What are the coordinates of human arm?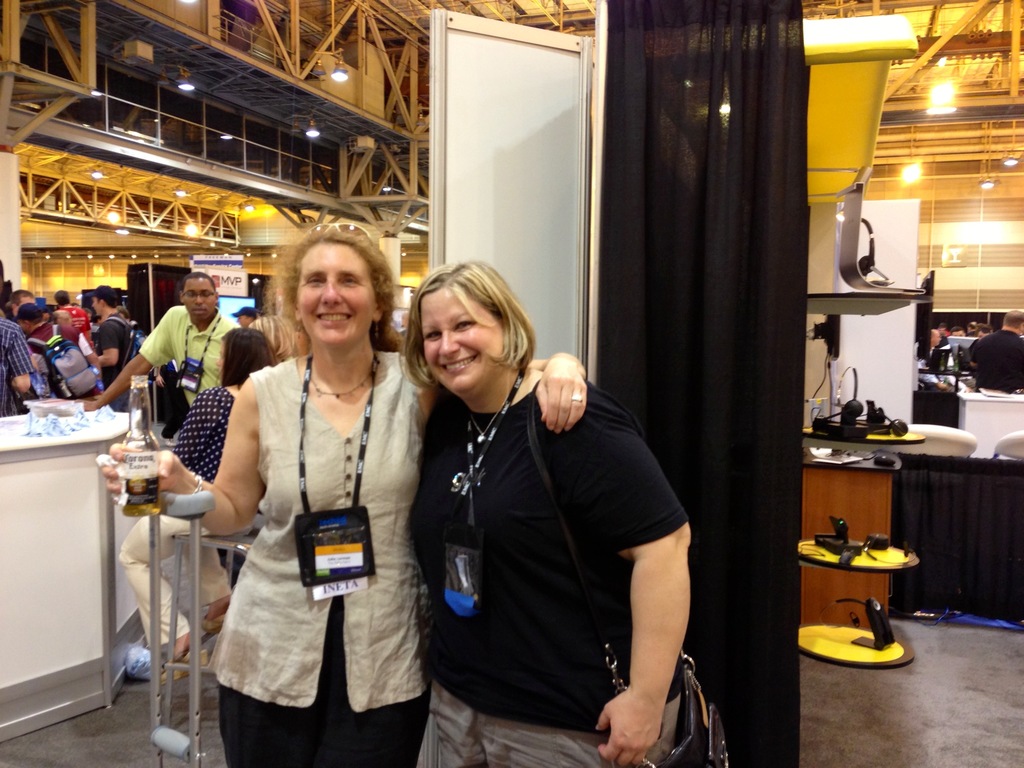
6, 324, 31, 388.
